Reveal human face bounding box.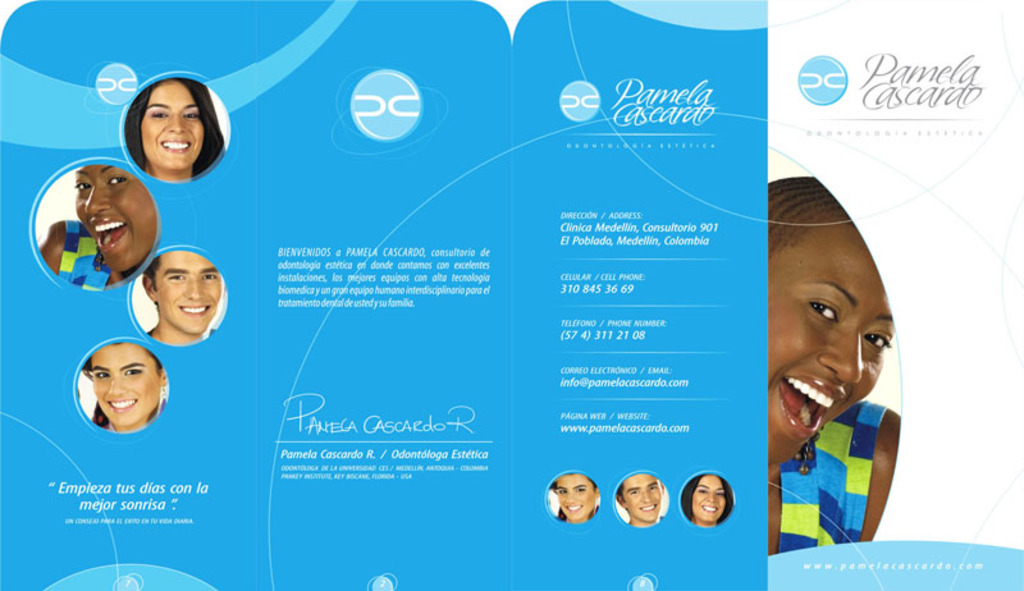
Revealed: {"left": 155, "top": 248, "right": 225, "bottom": 331}.
